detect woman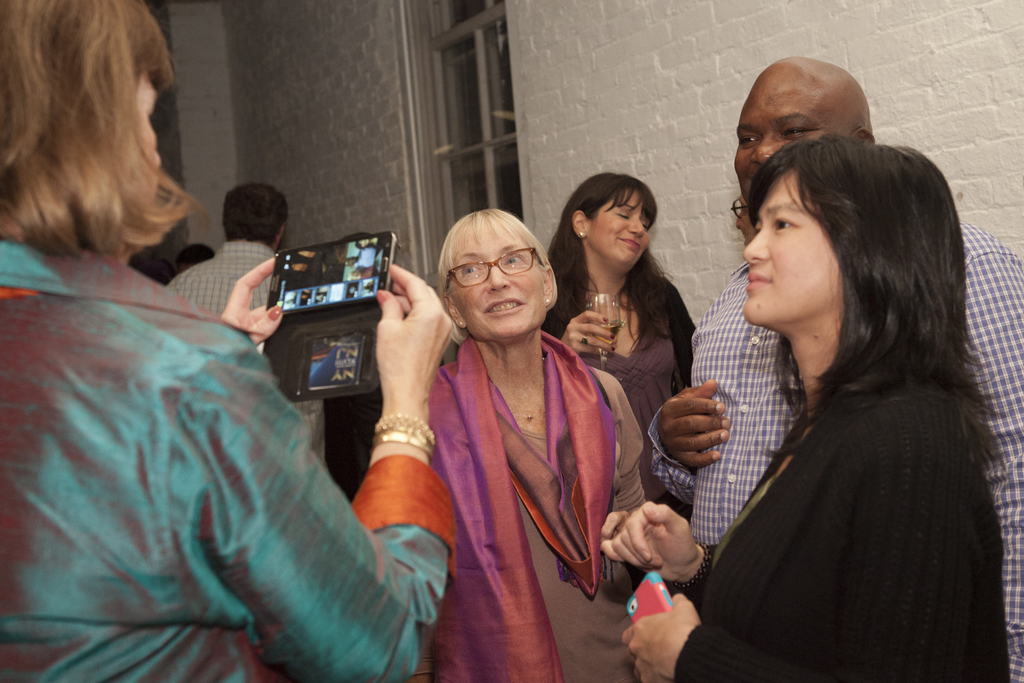
box=[421, 204, 665, 682]
